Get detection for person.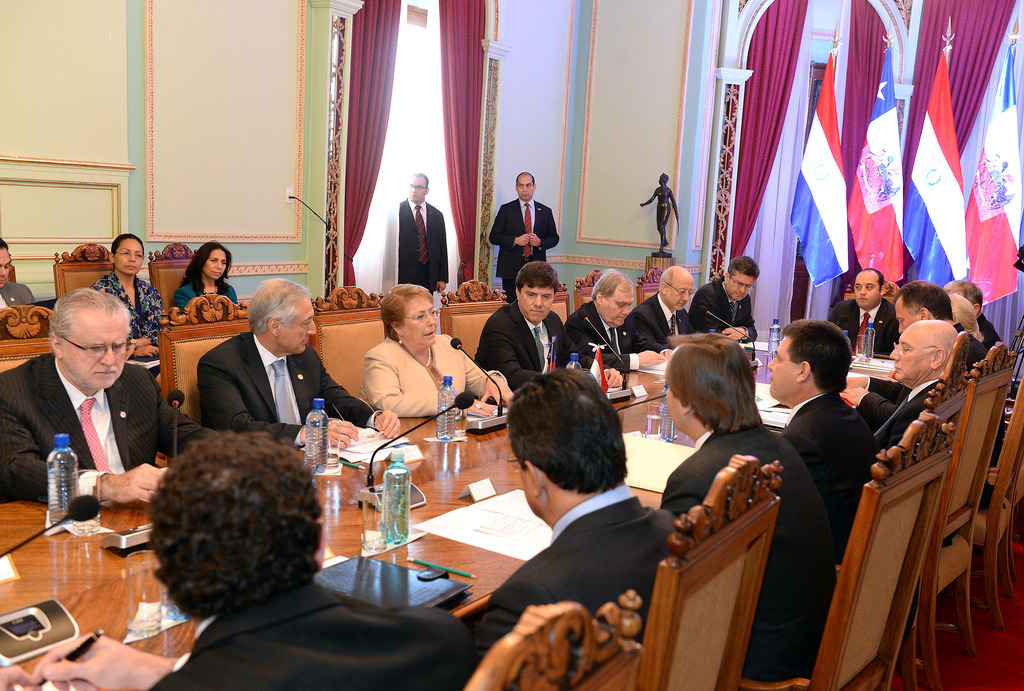
Detection: [x1=840, y1=279, x2=989, y2=420].
